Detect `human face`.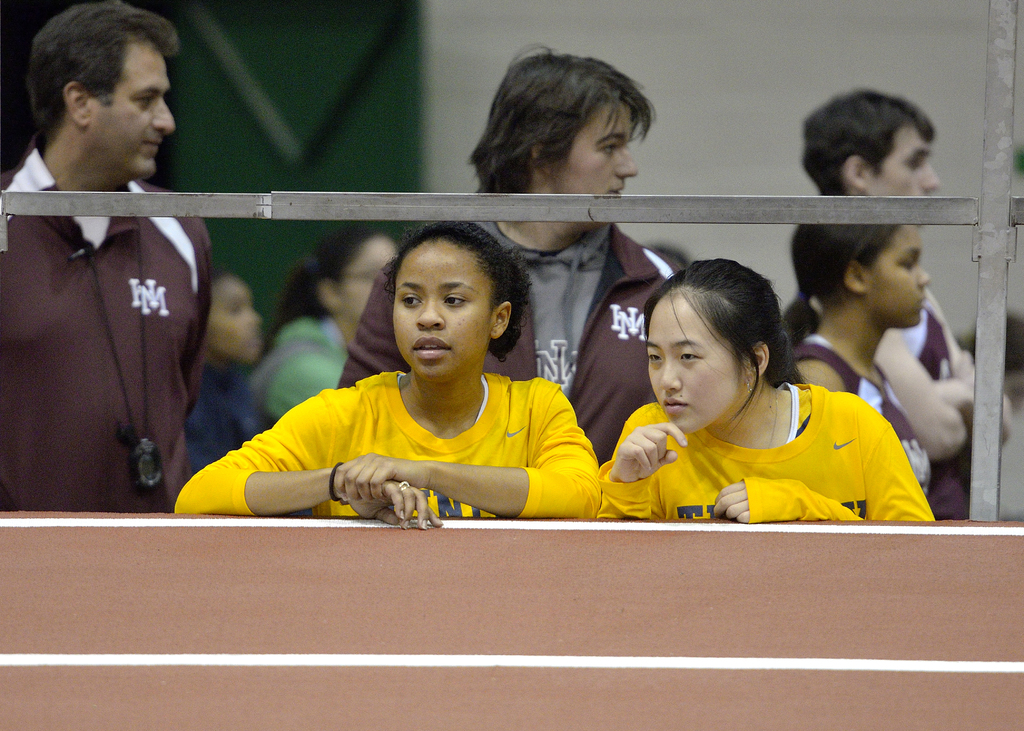
Detected at crop(648, 292, 740, 431).
